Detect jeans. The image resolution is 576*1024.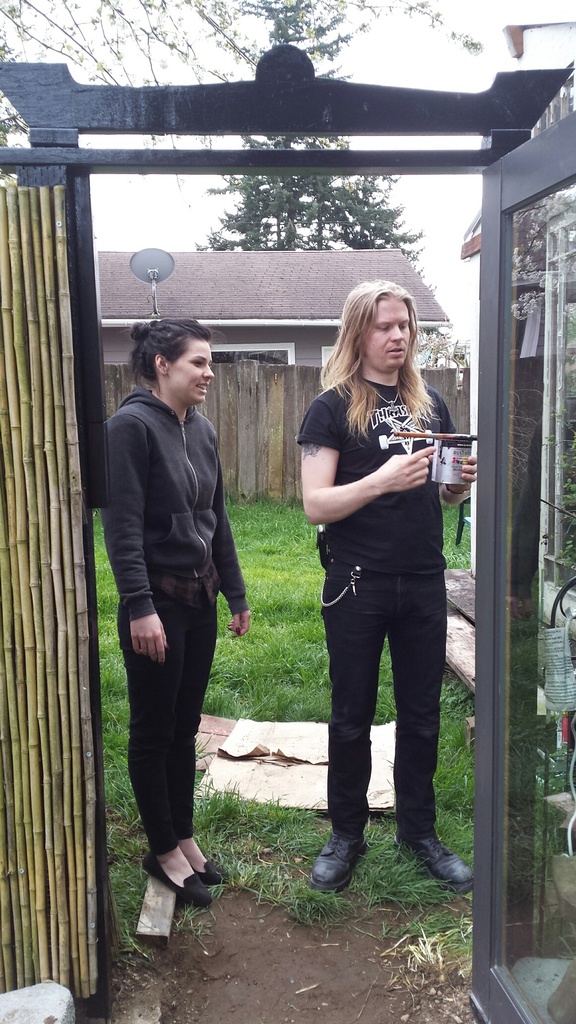
310:572:451:881.
